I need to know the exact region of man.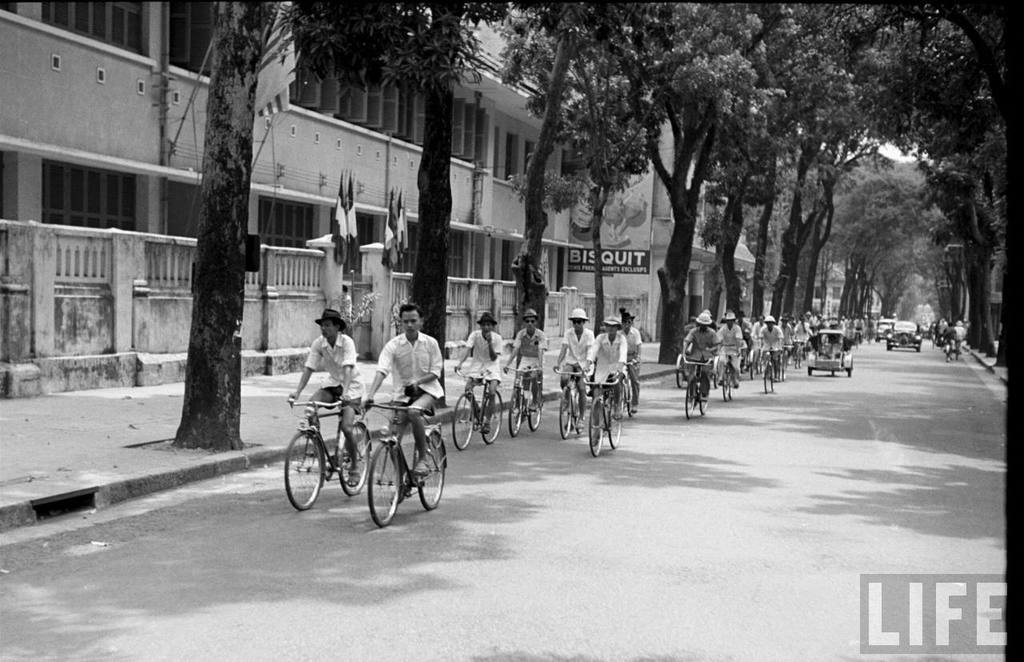
Region: x1=453, y1=314, x2=502, y2=431.
